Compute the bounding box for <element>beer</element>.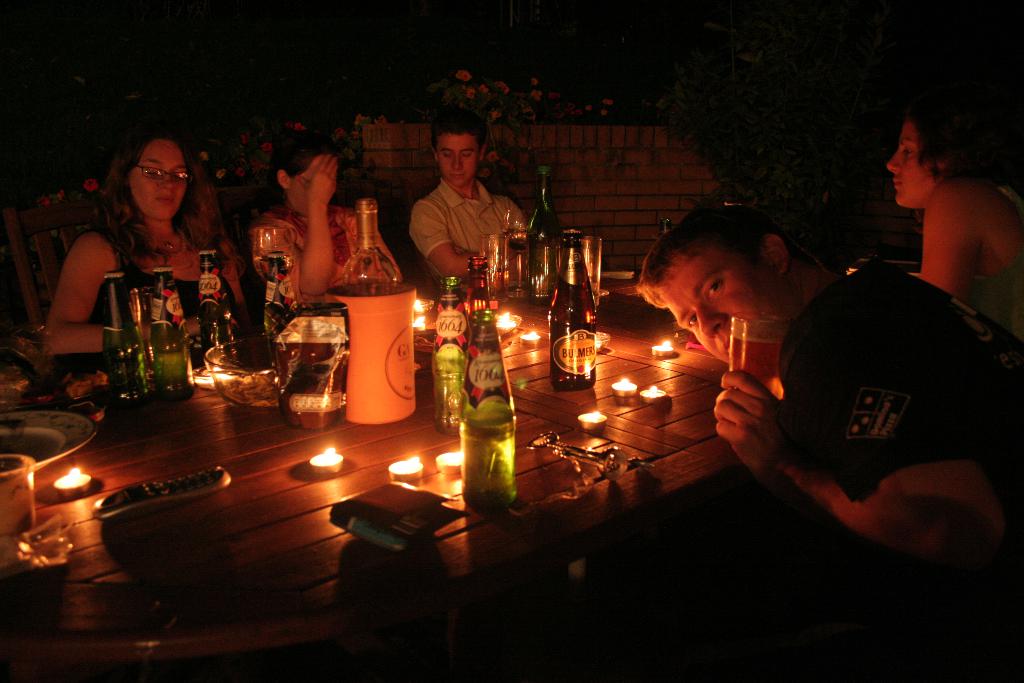
[left=458, top=399, right=516, bottom=518].
